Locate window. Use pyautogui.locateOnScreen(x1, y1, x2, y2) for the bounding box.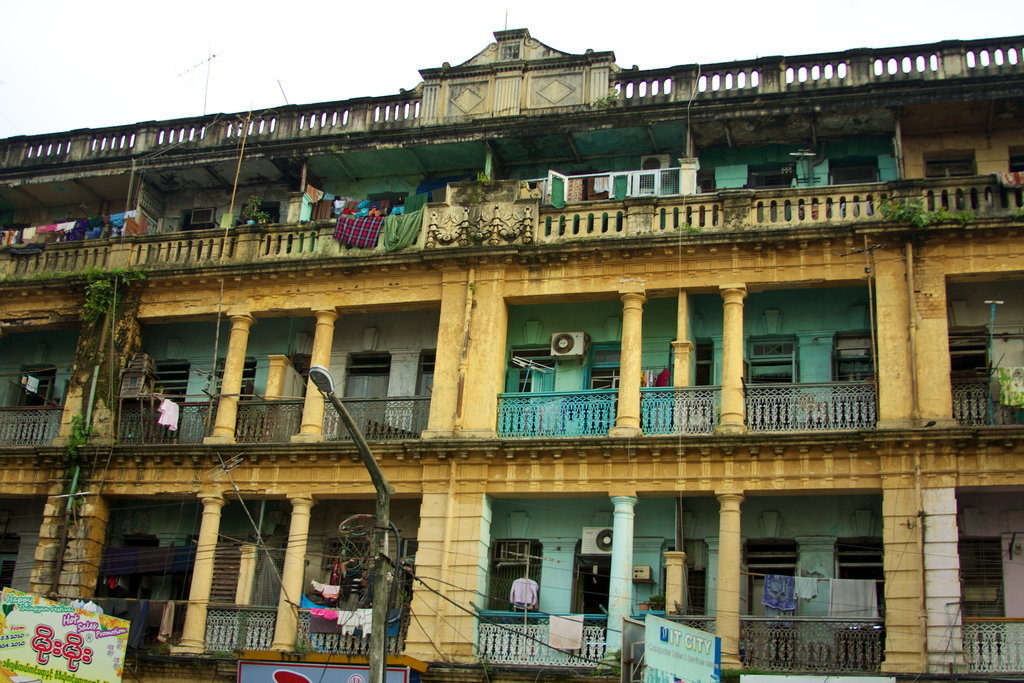
pyautogui.locateOnScreen(588, 347, 627, 404).
